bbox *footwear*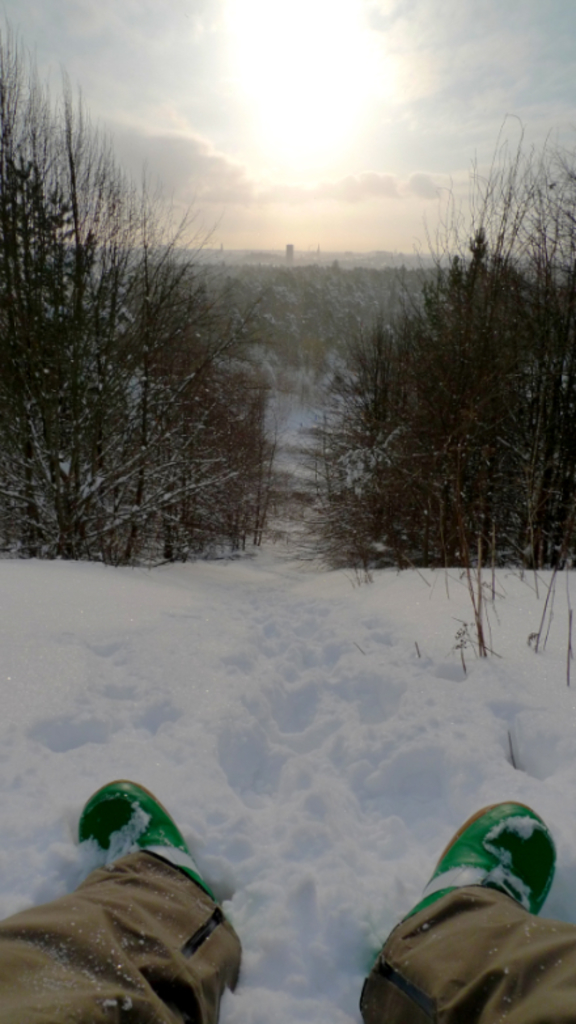
[x1=385, y1=812, x2=559, y2=962]
